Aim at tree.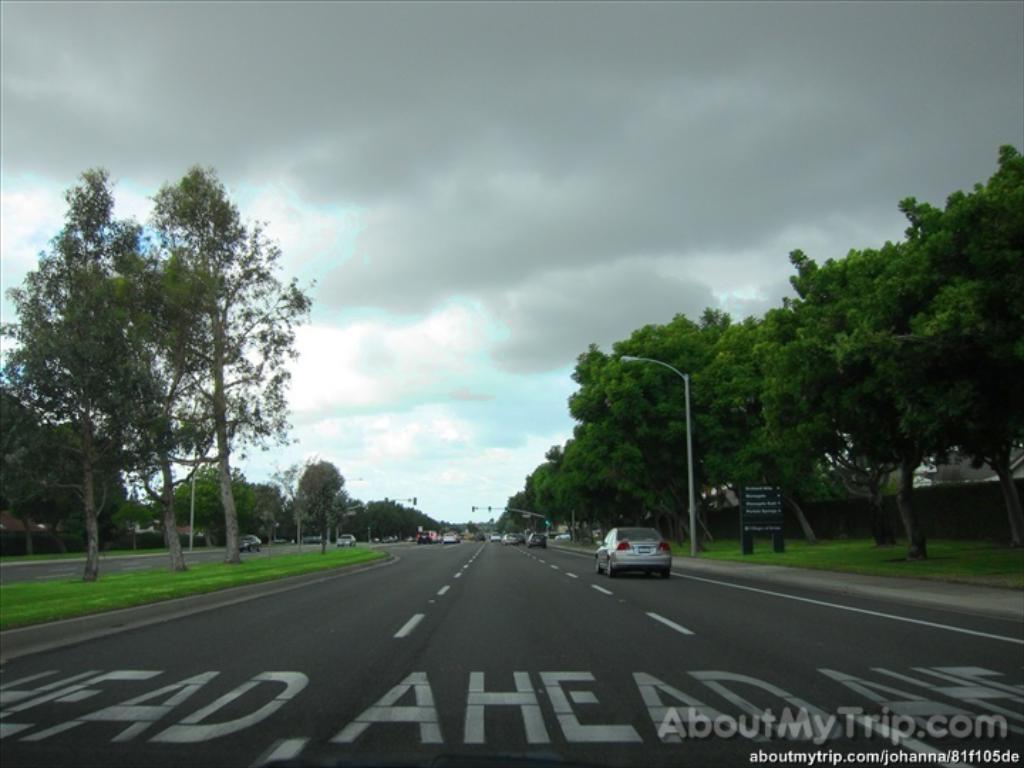
Aimed at pyautogui.locateOnScreen(889, 149, 1023, 558).
